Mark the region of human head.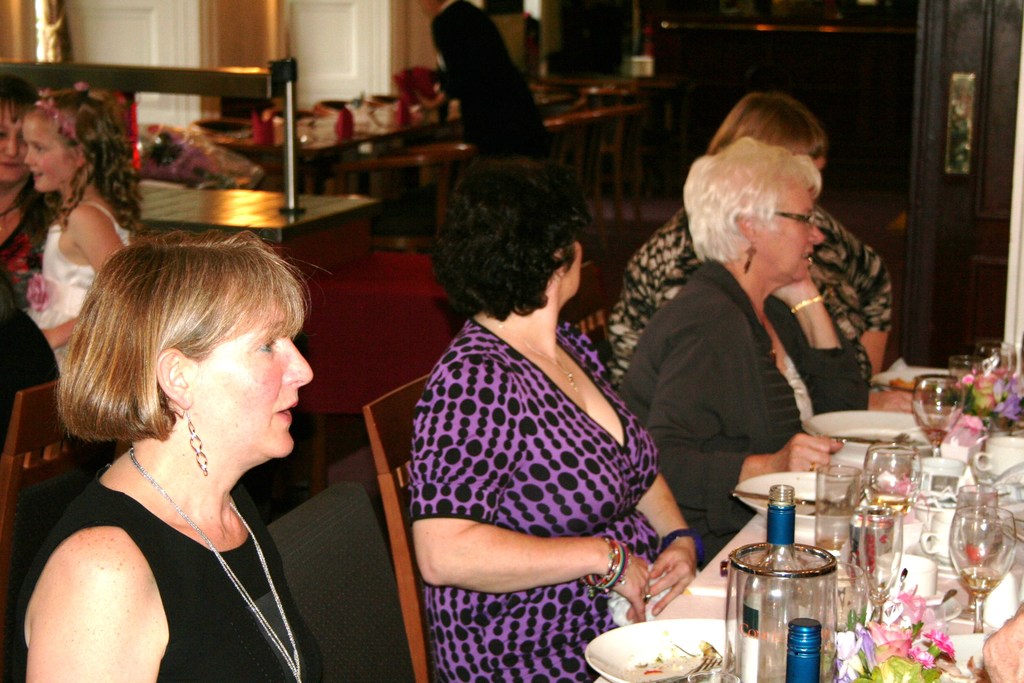
Region: {"left": 433, "top": 158, "right": 585, "bottom": 317}.
